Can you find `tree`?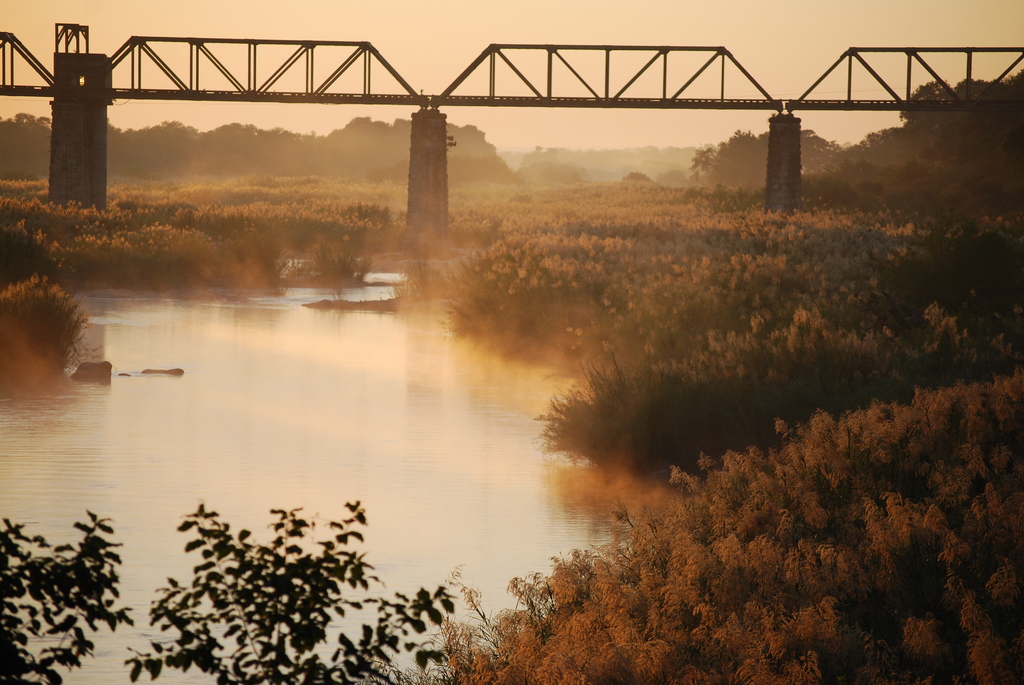
Yes, bounding box: Rect(122, 496, 462, 684).
